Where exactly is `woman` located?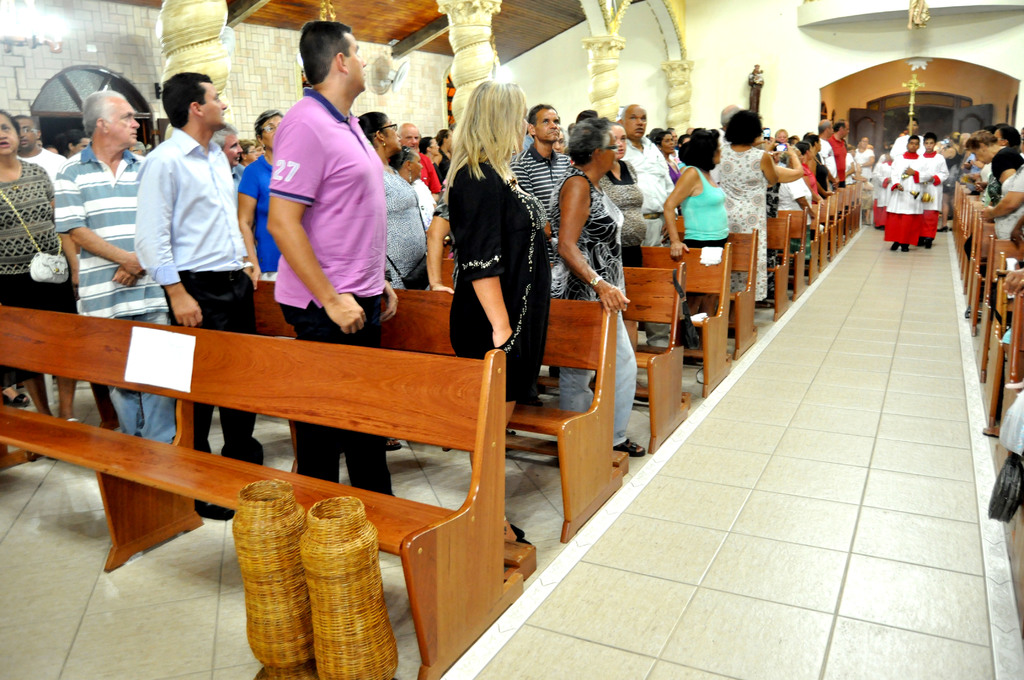
Its bounding box is {"left": 0, "top": 99, "right": 68, "bottom": 417}.
